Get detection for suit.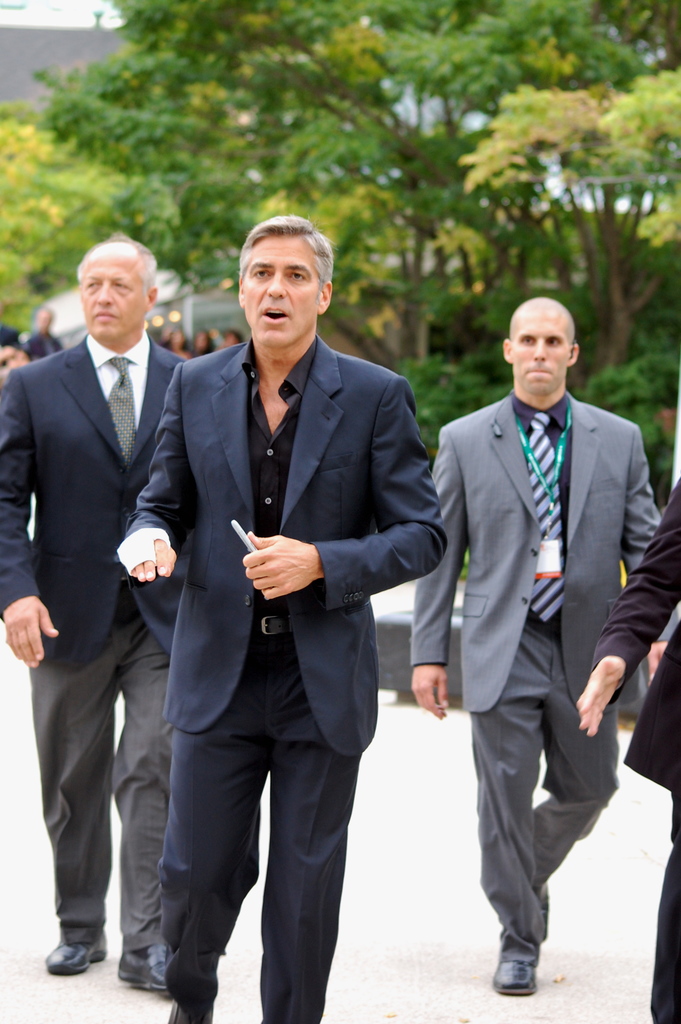
Detection: rect(440, 297, 647, 997).
